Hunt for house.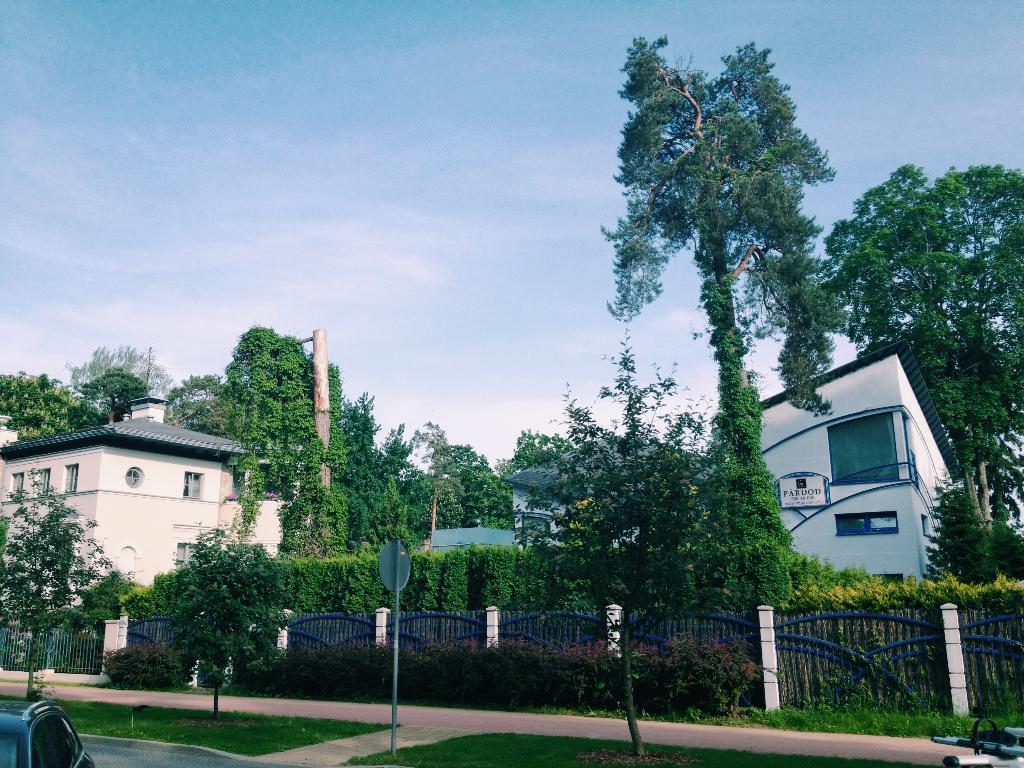
Hunted down at detection(0, 383, 257, 666).
